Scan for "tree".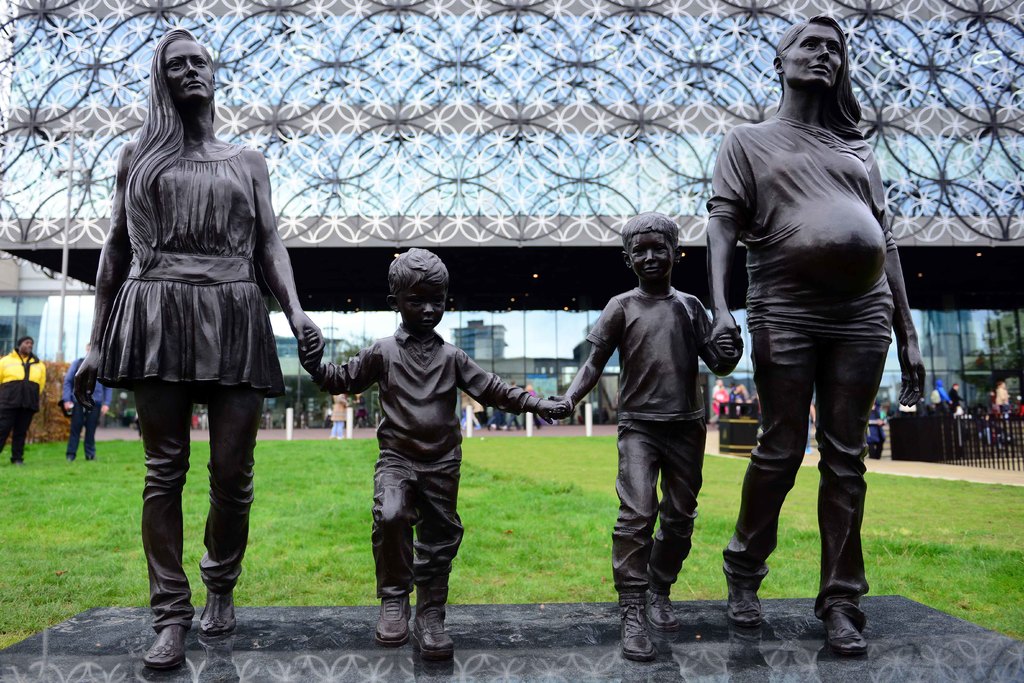
Scan result: bbox=(330, 328, 376, 361).
